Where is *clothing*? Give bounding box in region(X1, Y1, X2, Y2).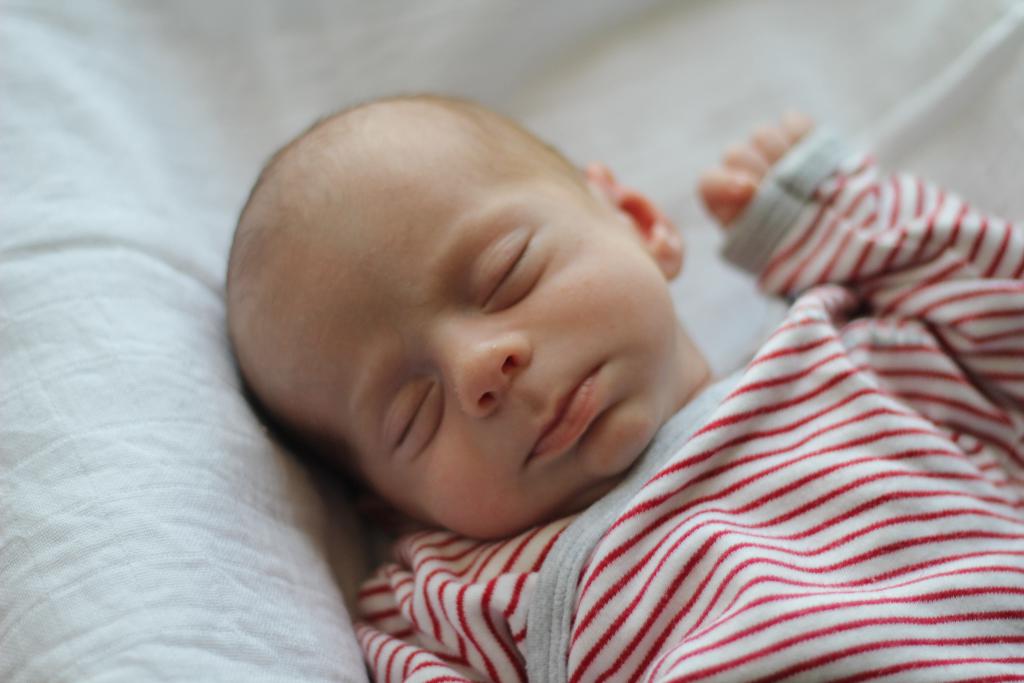
region(348, 120, 1023, 682).
